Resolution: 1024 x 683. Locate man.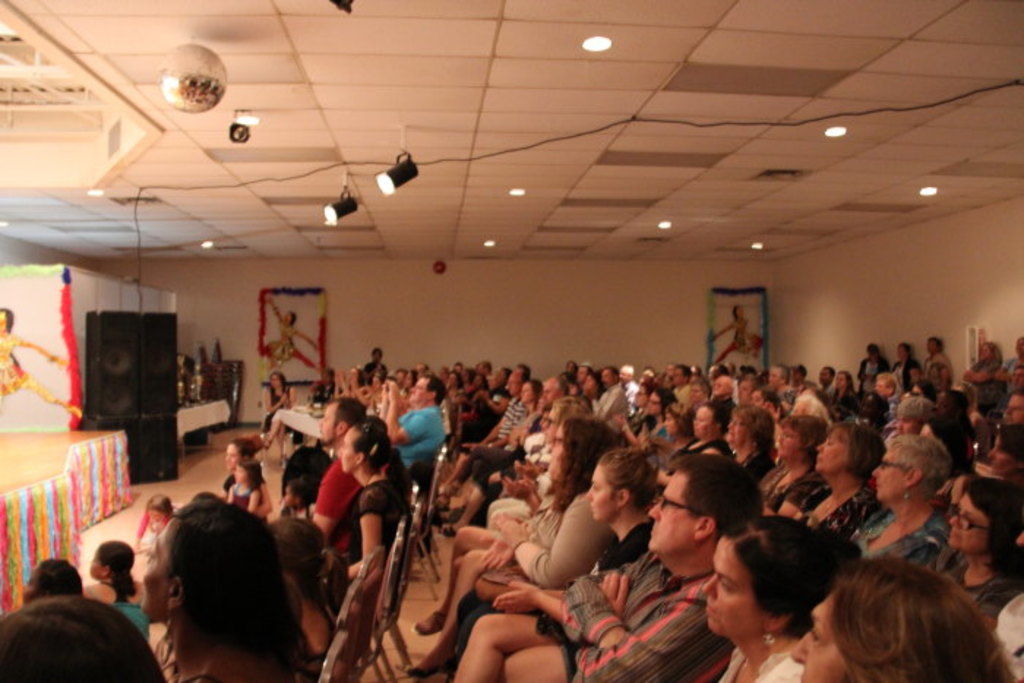
309 396 367 551.
